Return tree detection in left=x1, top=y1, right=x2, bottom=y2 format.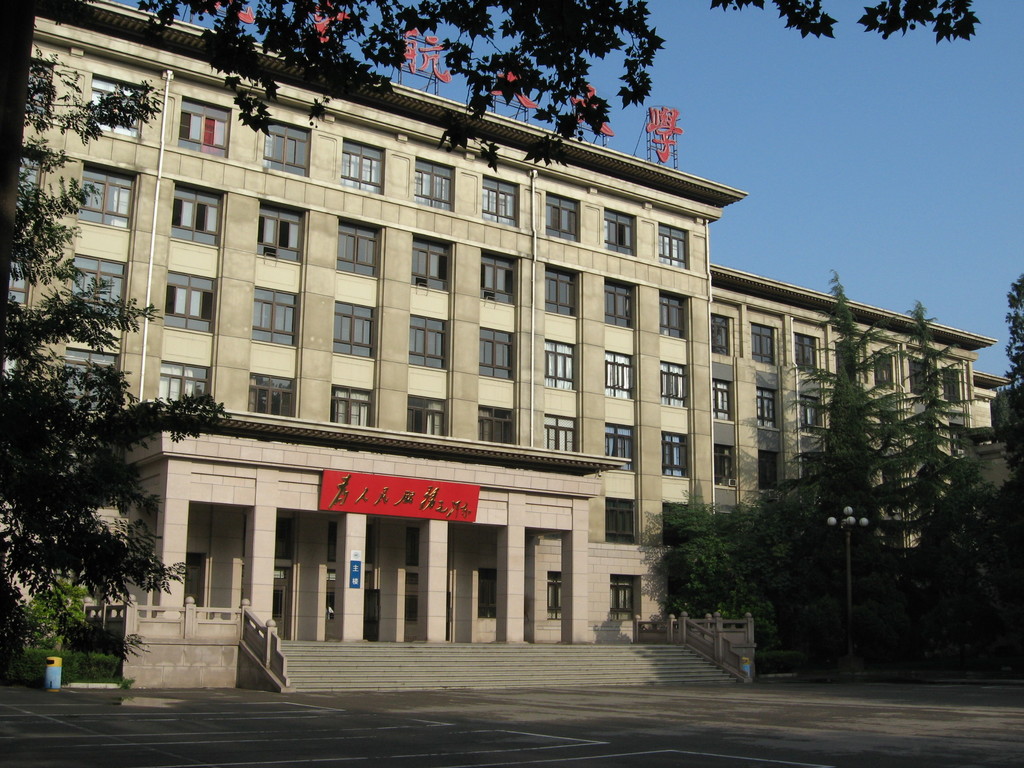
left=959, top=275, right=1023, bottom=675.
